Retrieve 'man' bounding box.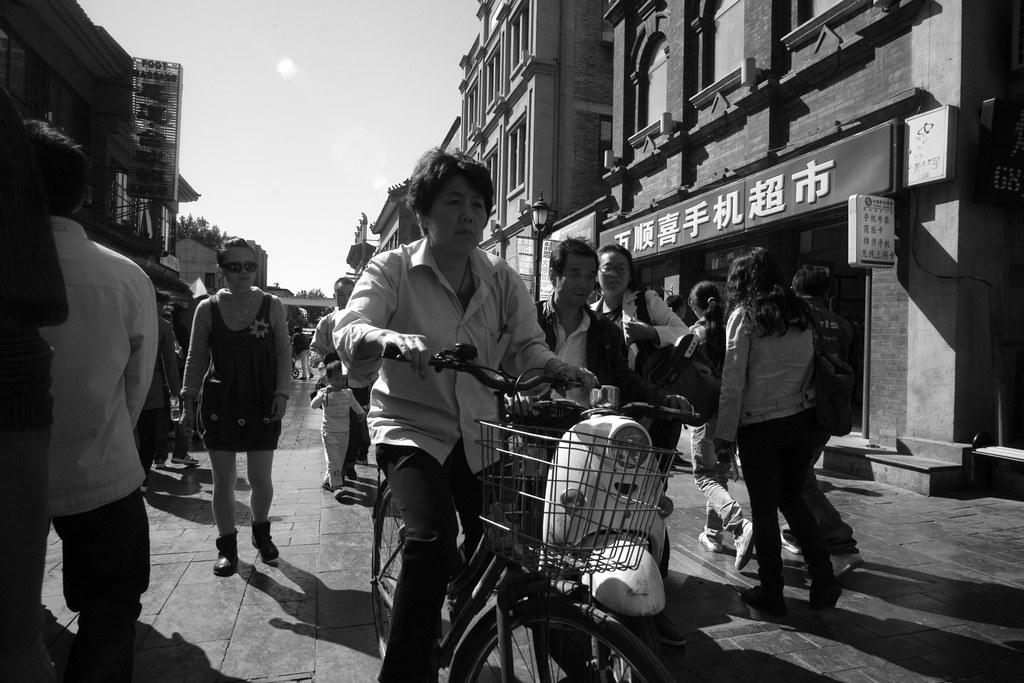
Bounding box: l=308, t=275, r=378, b=484.
